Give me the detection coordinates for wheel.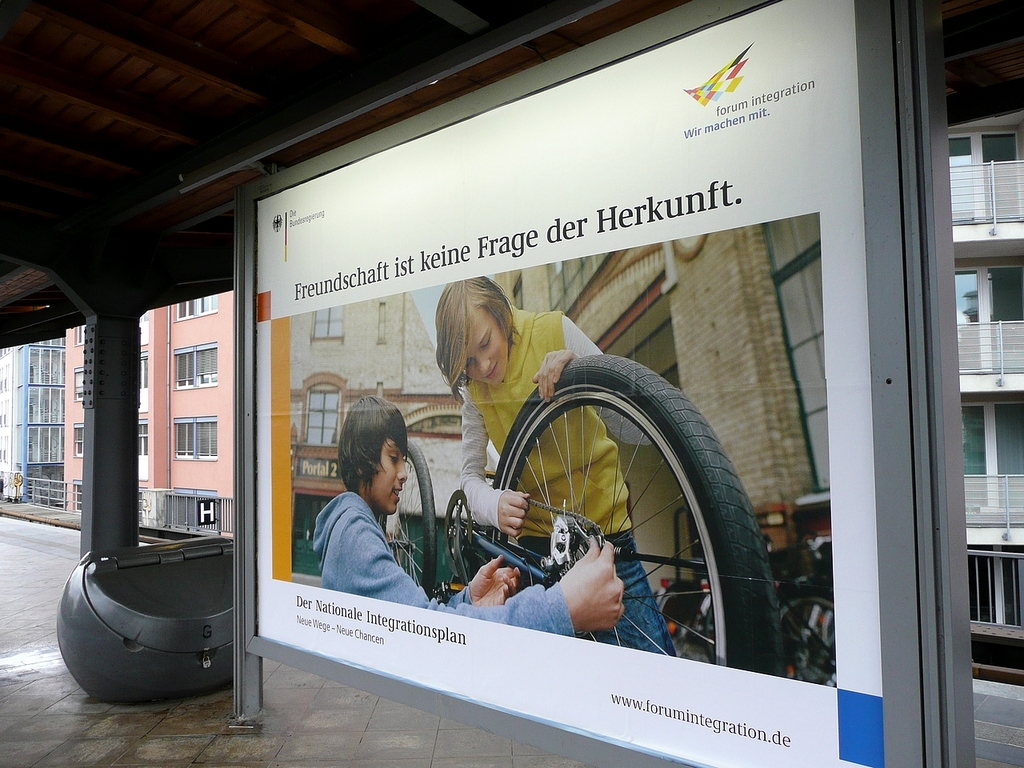
513,324,798,694.
